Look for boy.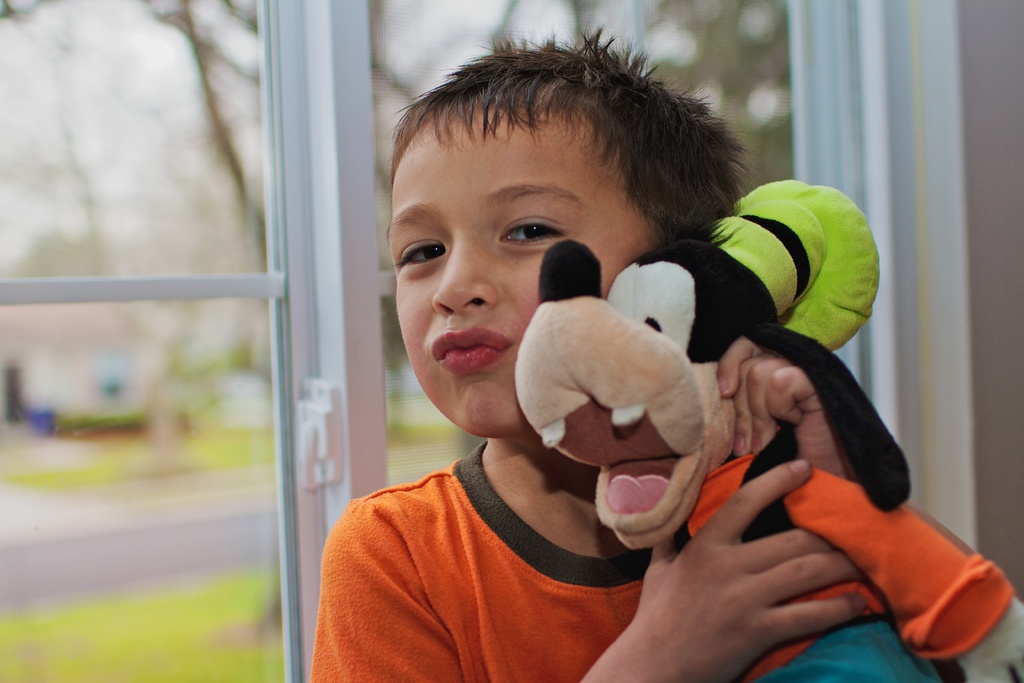
Found: [x1=312, y1=23, x2=982, y2=682].
